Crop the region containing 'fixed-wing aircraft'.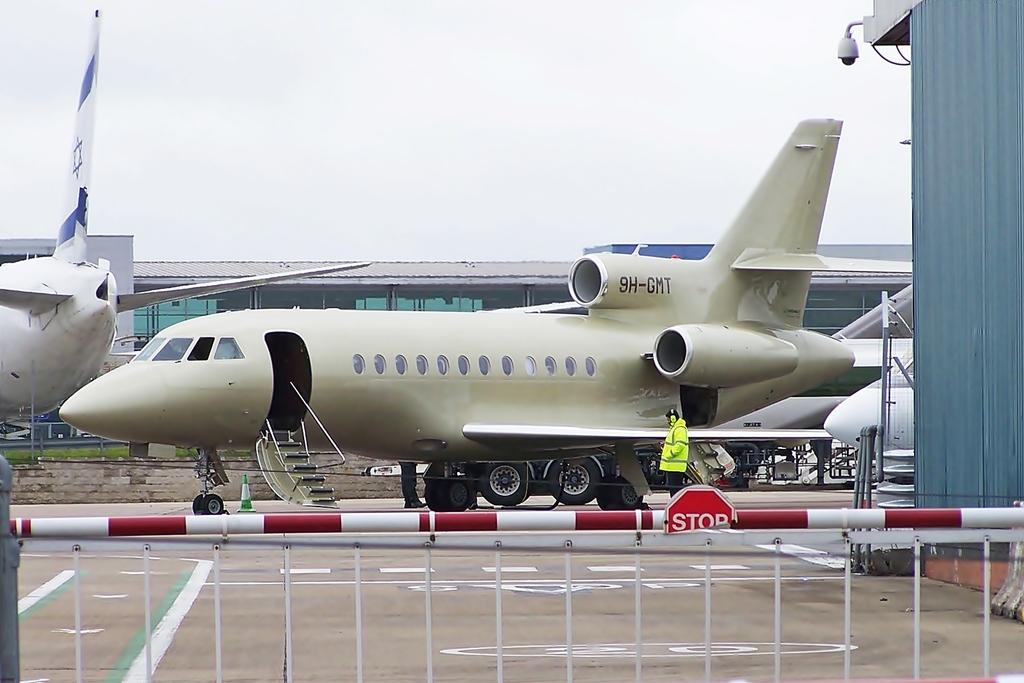
Crop region: <box>821,352,928,469</box>.
